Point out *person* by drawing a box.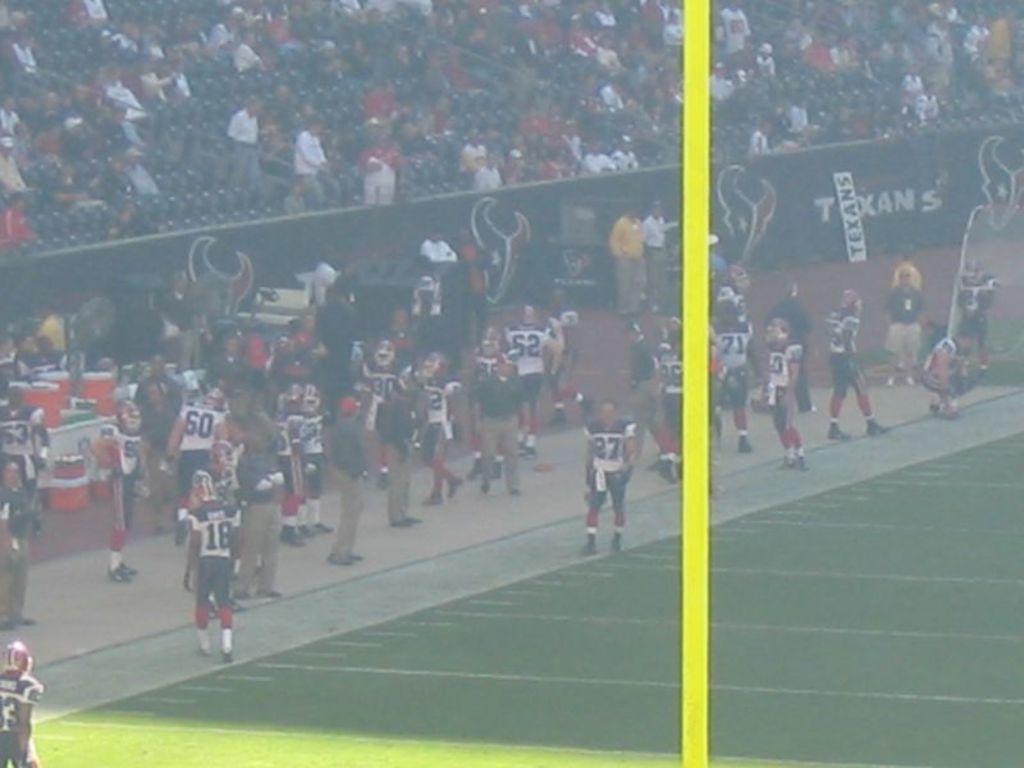
region(420, 224, 462, 261).
